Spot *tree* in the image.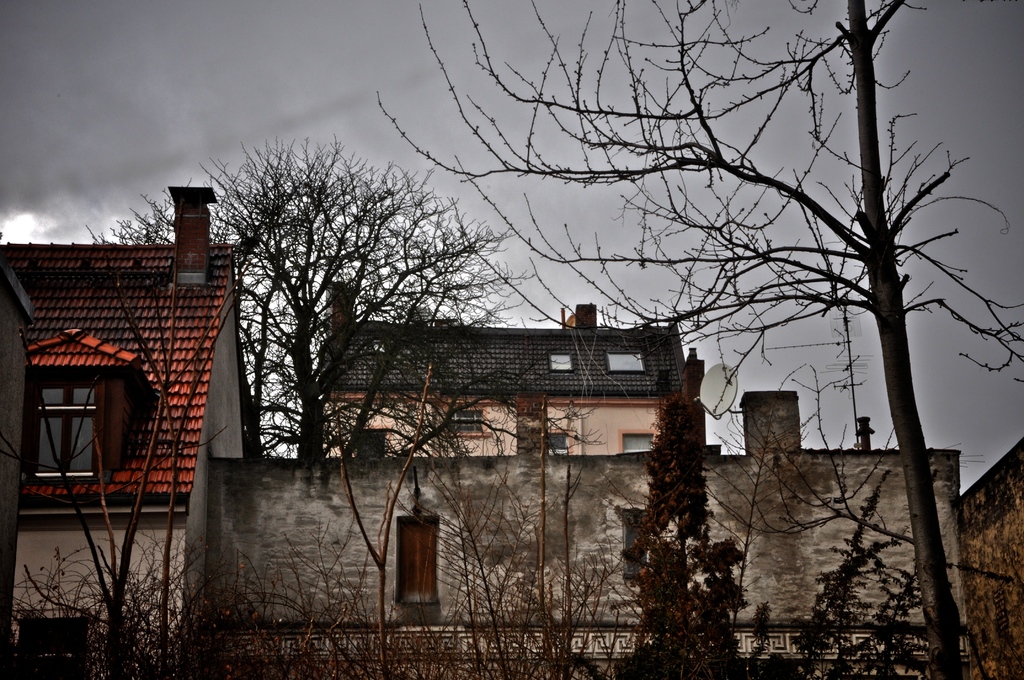
*tree* found at bbox(621, 345, 755, 665).
